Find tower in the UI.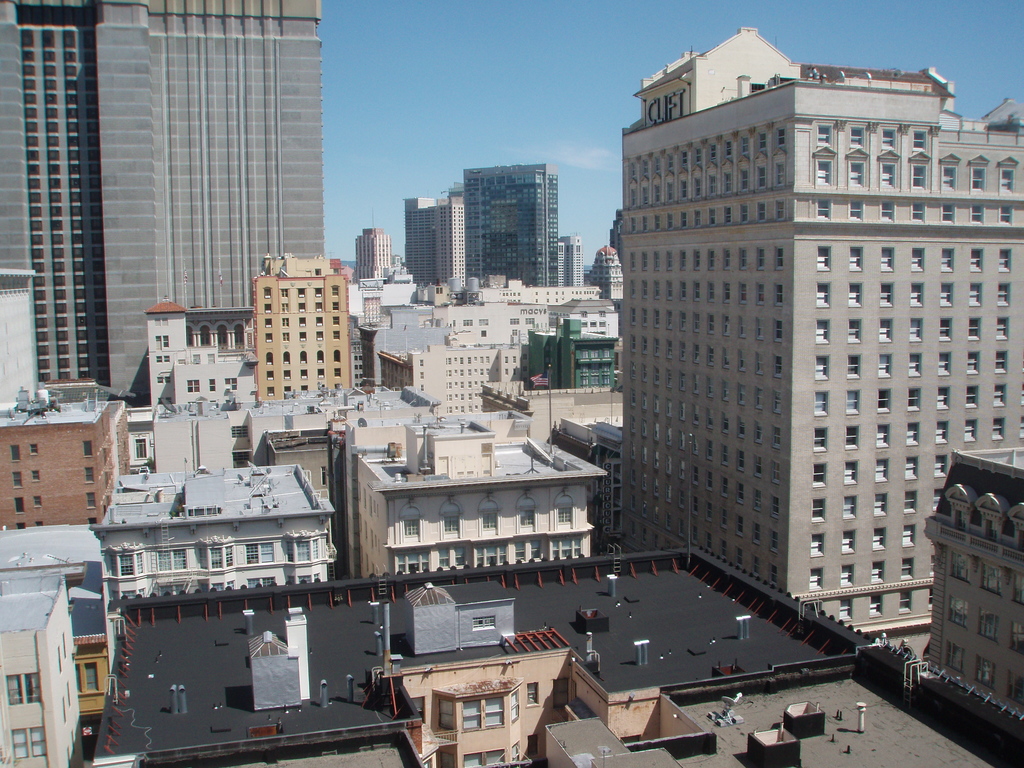
UI element at l=441, t=195, r=471, b=289.
